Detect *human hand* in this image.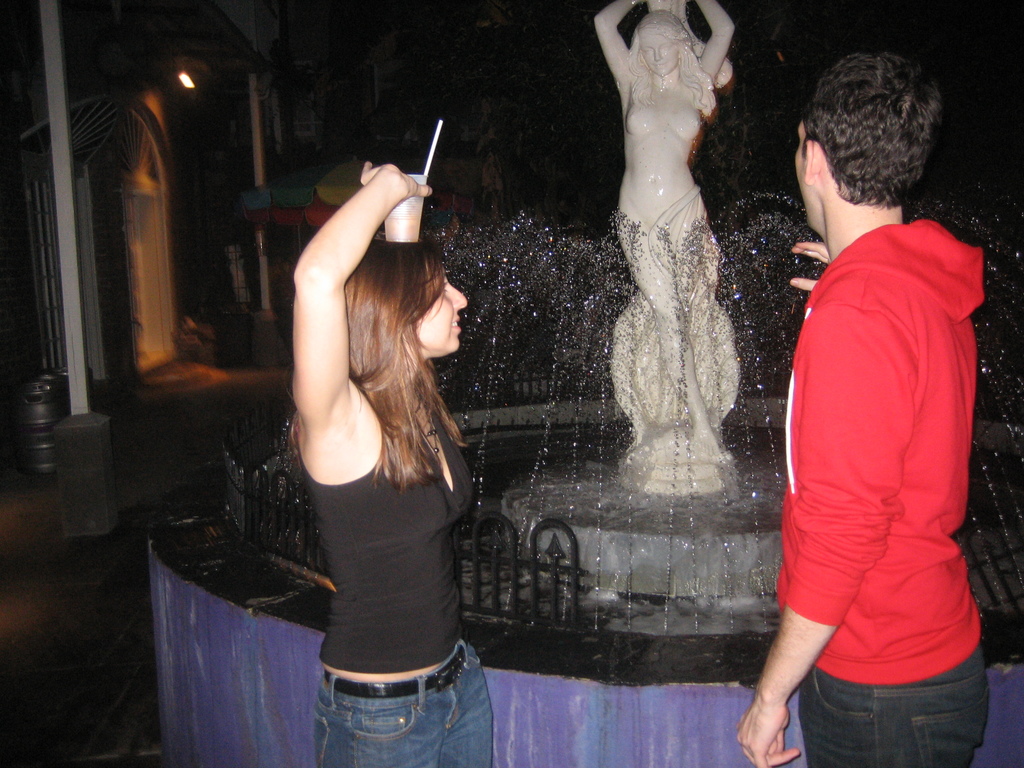
Detection: 733,696,803,767.
